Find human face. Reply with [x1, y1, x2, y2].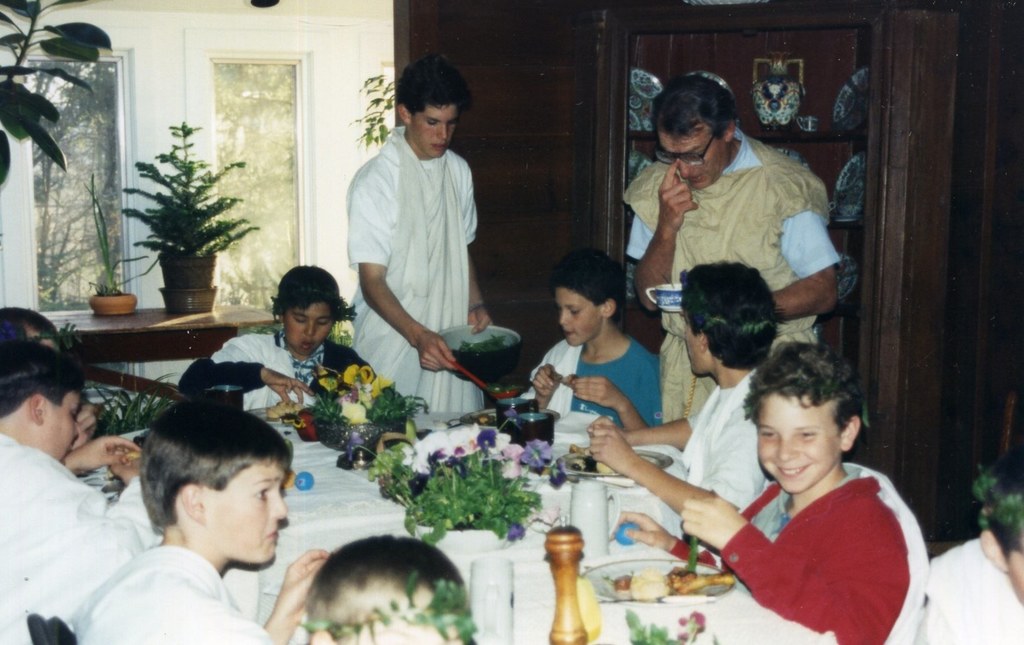
[288, 298, 326, 348].
